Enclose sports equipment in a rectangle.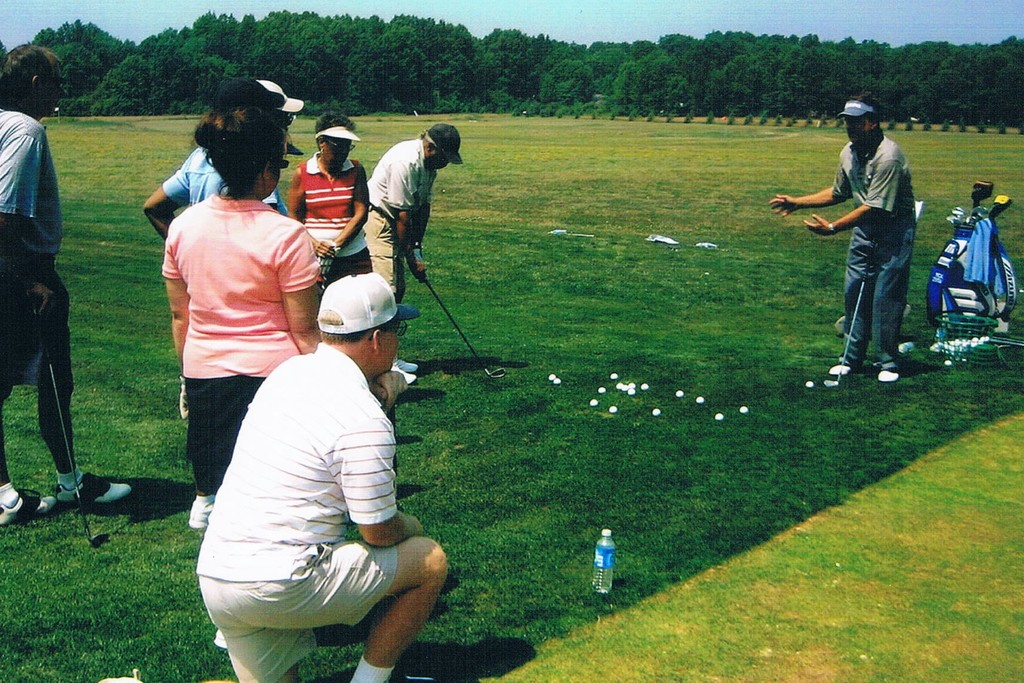
<bbox>804, 380, 815, 390</bbox>.
